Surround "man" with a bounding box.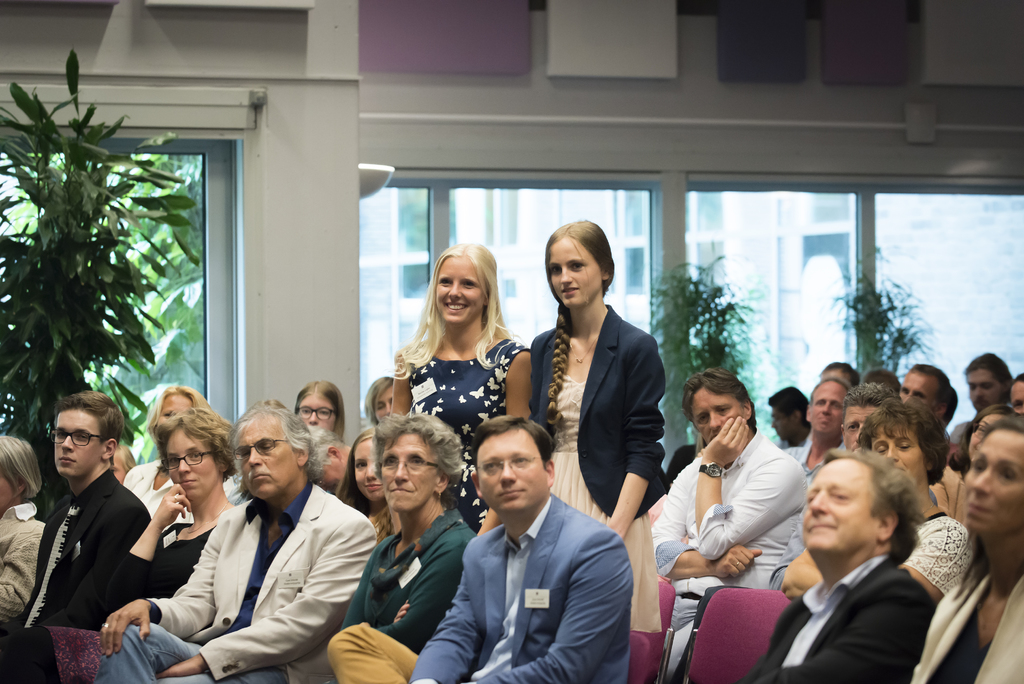
<bbox>765, 387, 806, 447</bbox>.
